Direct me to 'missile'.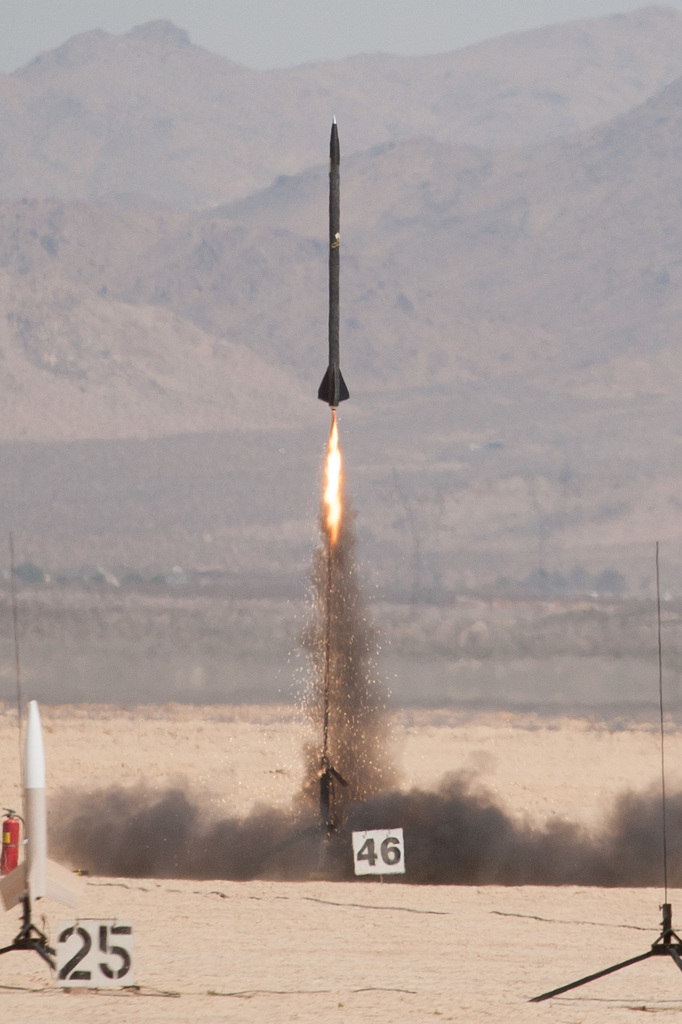
Direction: locate(316, 113, 353, 409).
